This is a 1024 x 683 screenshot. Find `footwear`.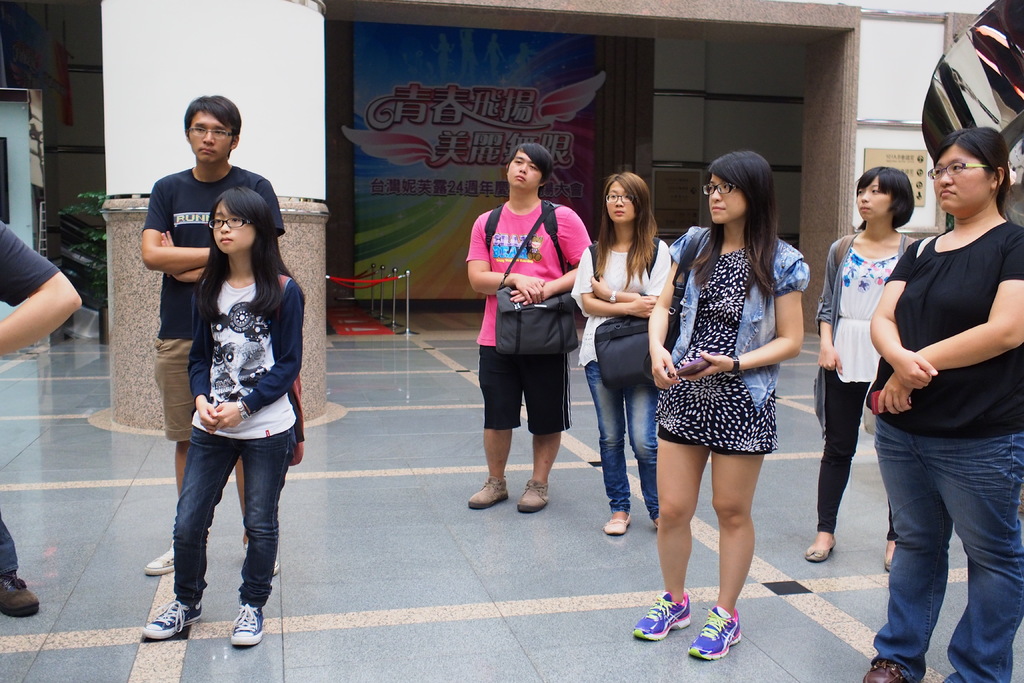
Bounding box: pyautogui.locateOnScreen(132, 587, 195, 655).
